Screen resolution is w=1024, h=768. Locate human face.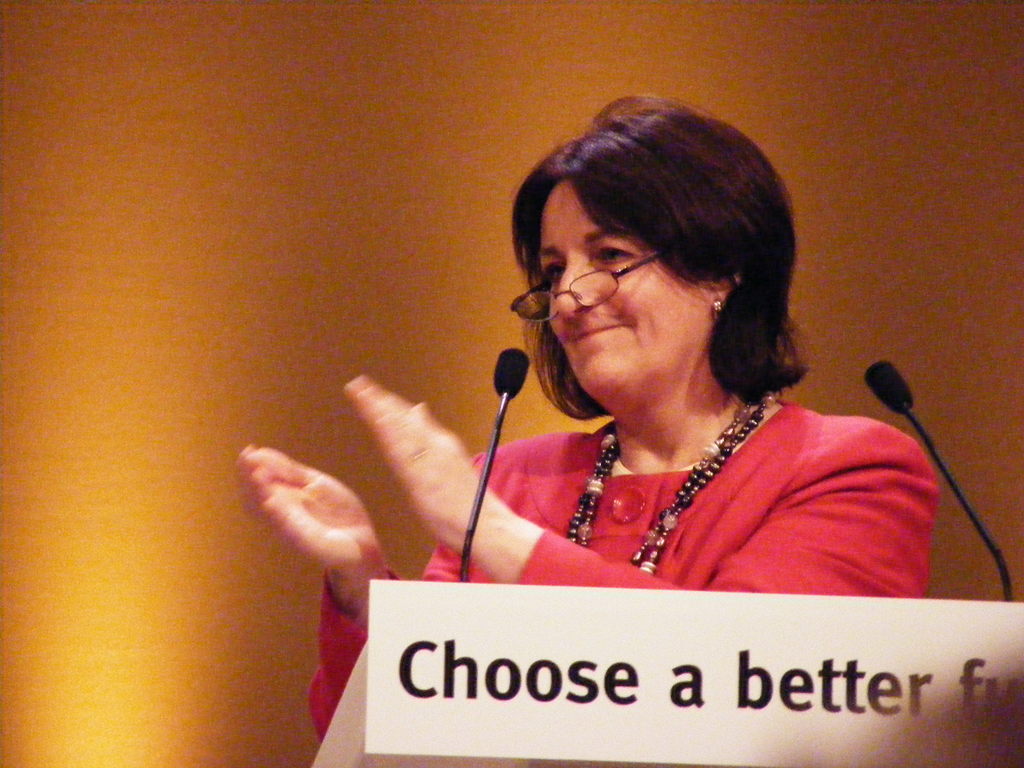
<bbox>534, 176, 711, 388</bbox>.
